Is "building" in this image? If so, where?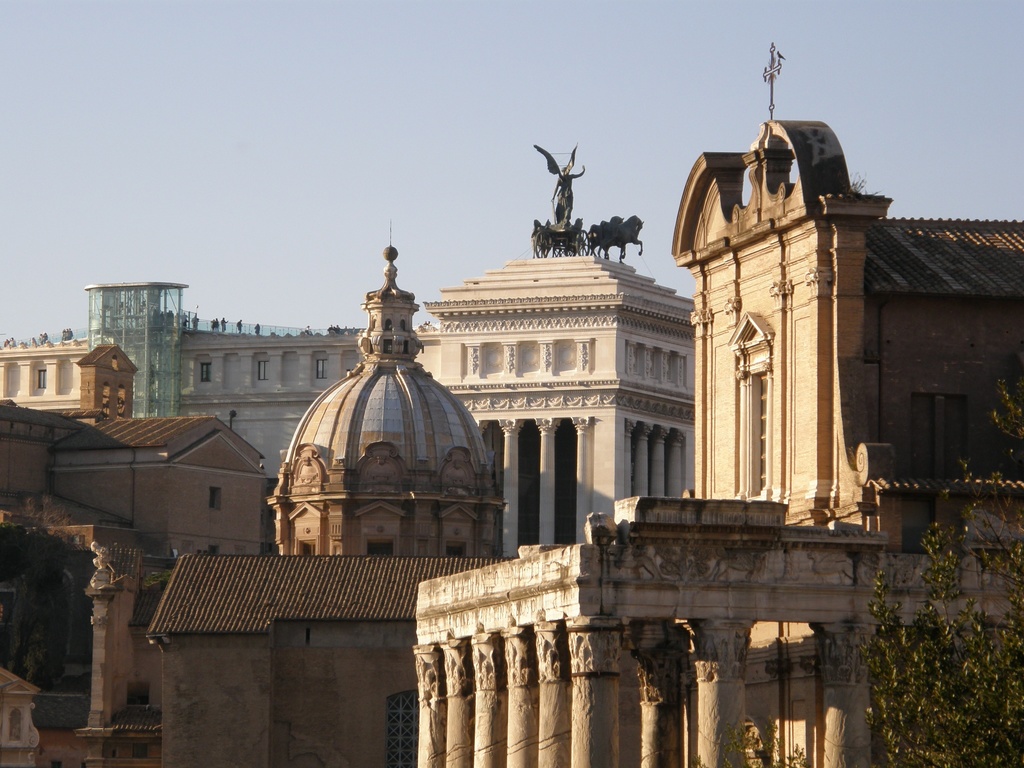
Yes, at <region>0, 338, 100, 417</region>.
